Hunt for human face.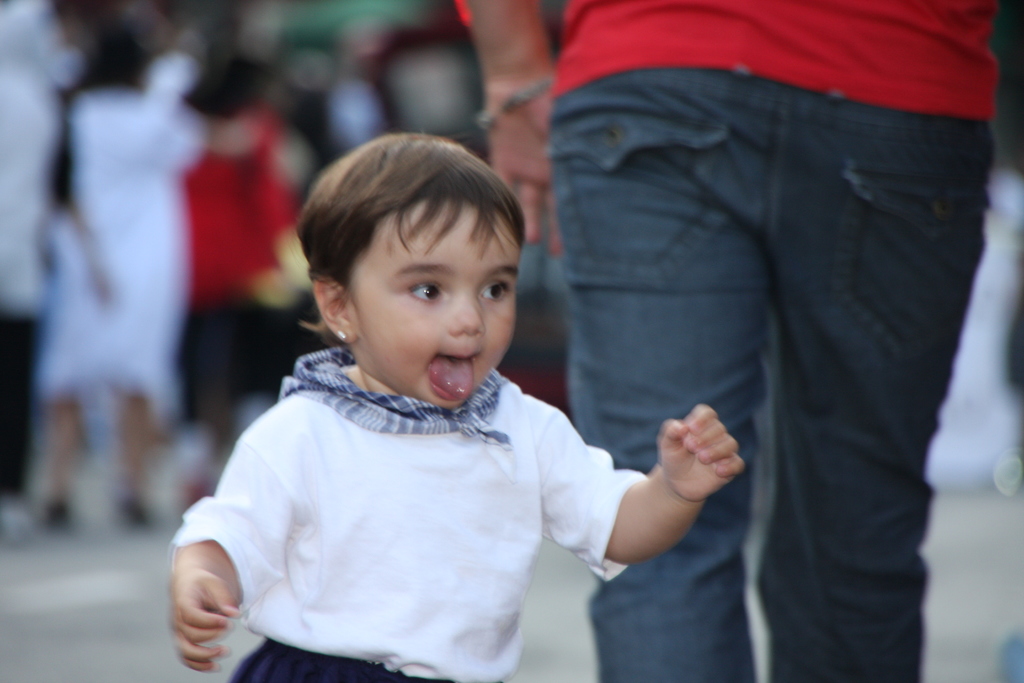
Hunted down at {"x1": 347, "y1": 206, "x2": 516, "y2": 404}.
